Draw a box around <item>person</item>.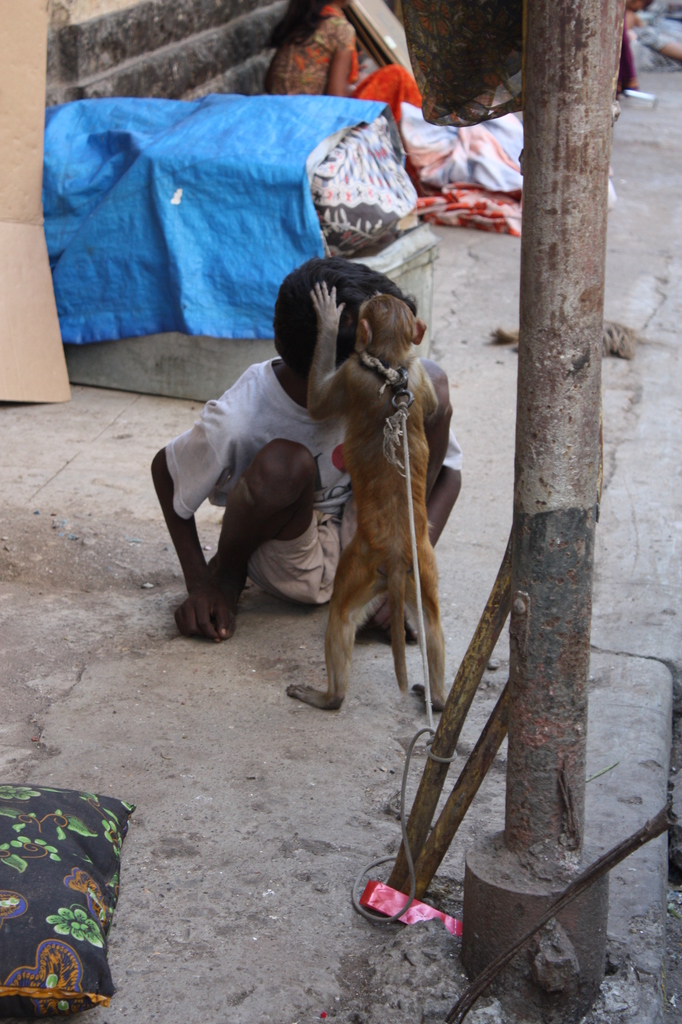
(151, 257, 467, 642).
